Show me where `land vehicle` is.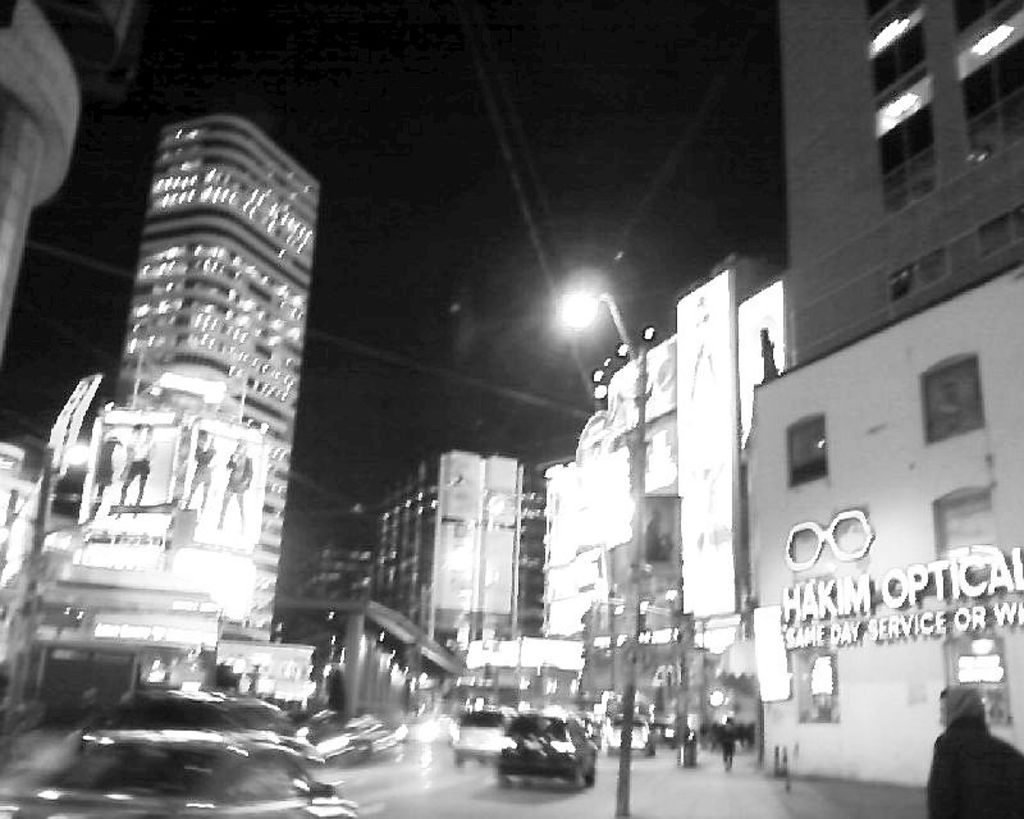
`land vehicle` is at [x1=595, y1=705, x2=659, y2=758].
